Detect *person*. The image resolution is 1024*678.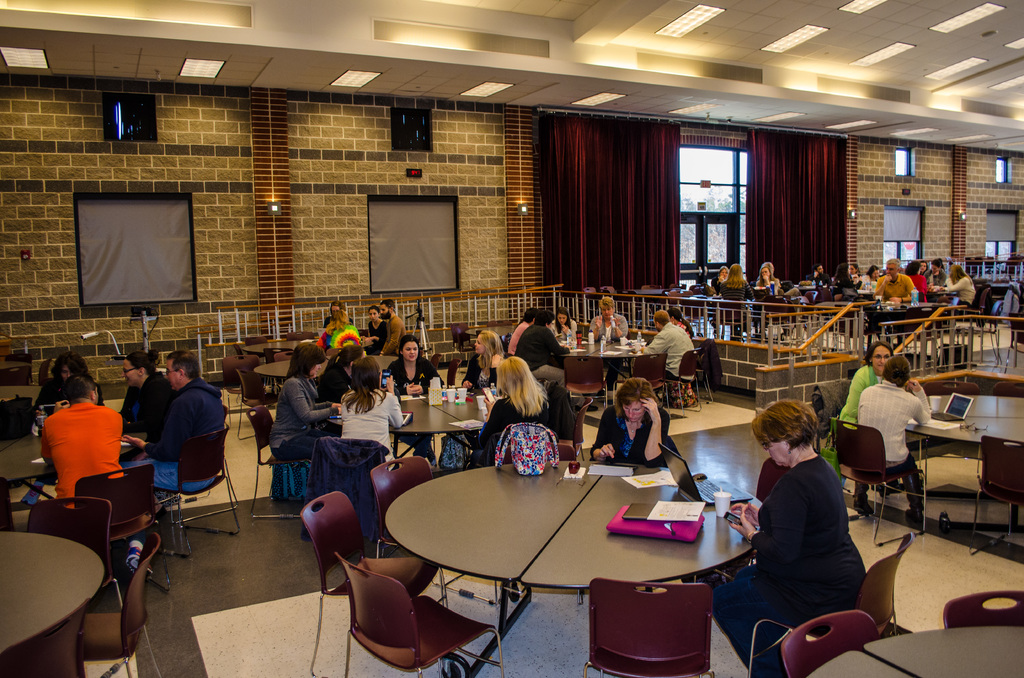
region(714, 266, 732, 289).
